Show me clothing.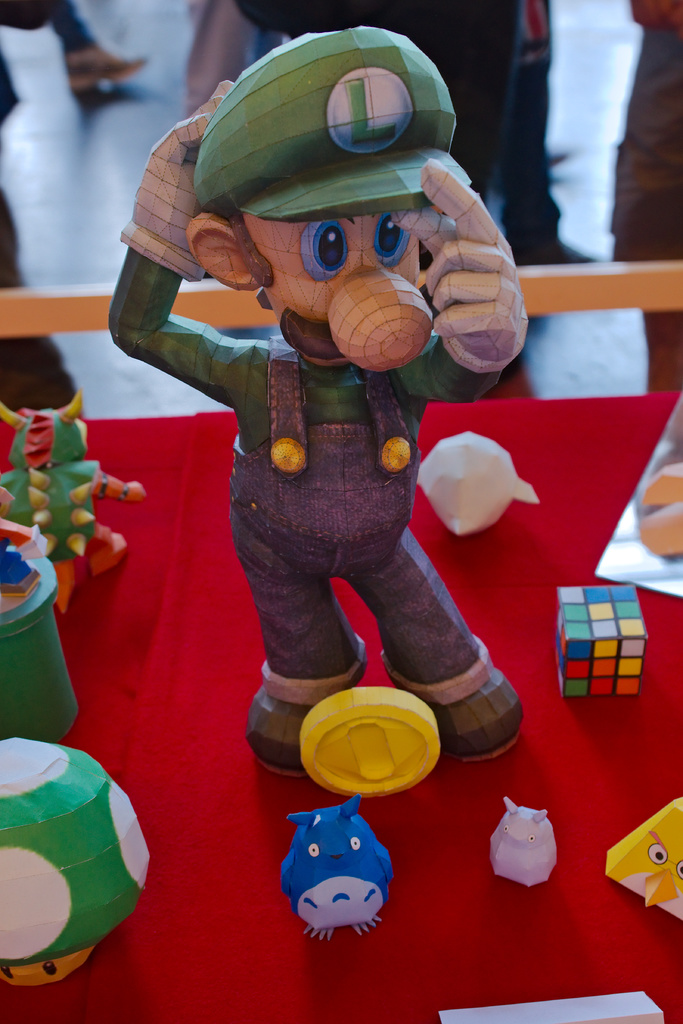
clothing is here: select_region(104, 81, 530, 705).
